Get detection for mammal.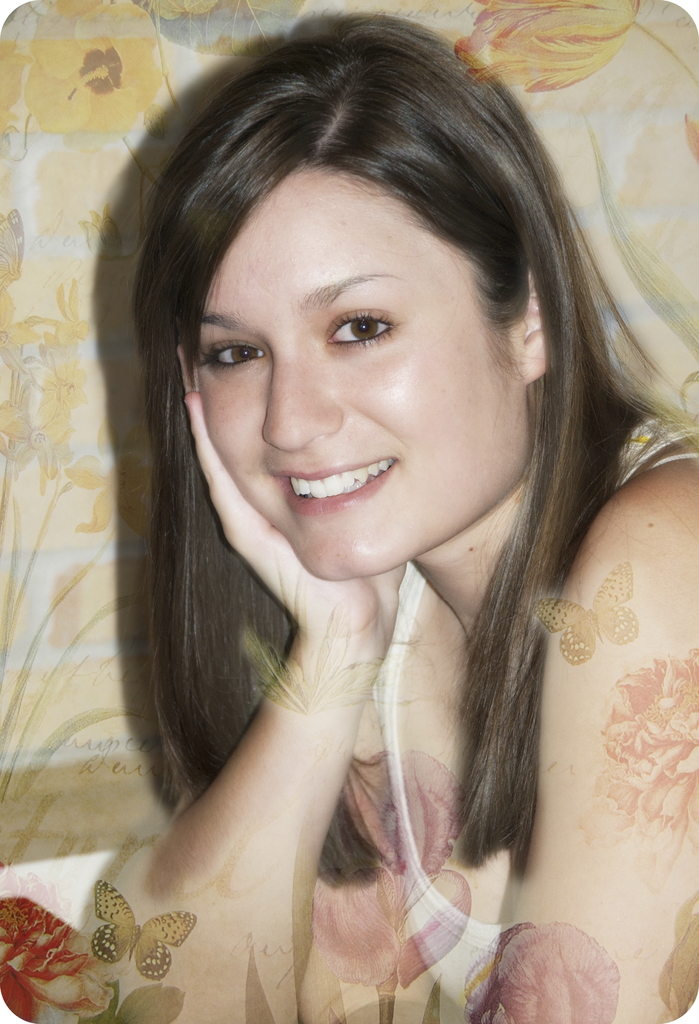
Detection: (65, 9, 695, 988).
